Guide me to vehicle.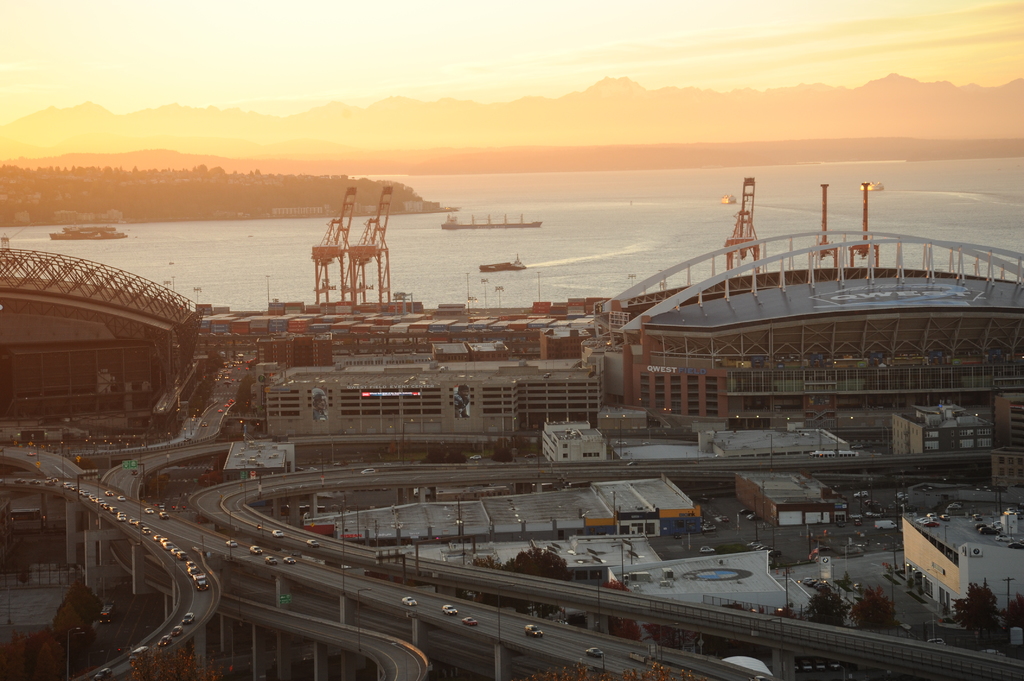
Guidance: BBox(282, 555, 296, 566).
